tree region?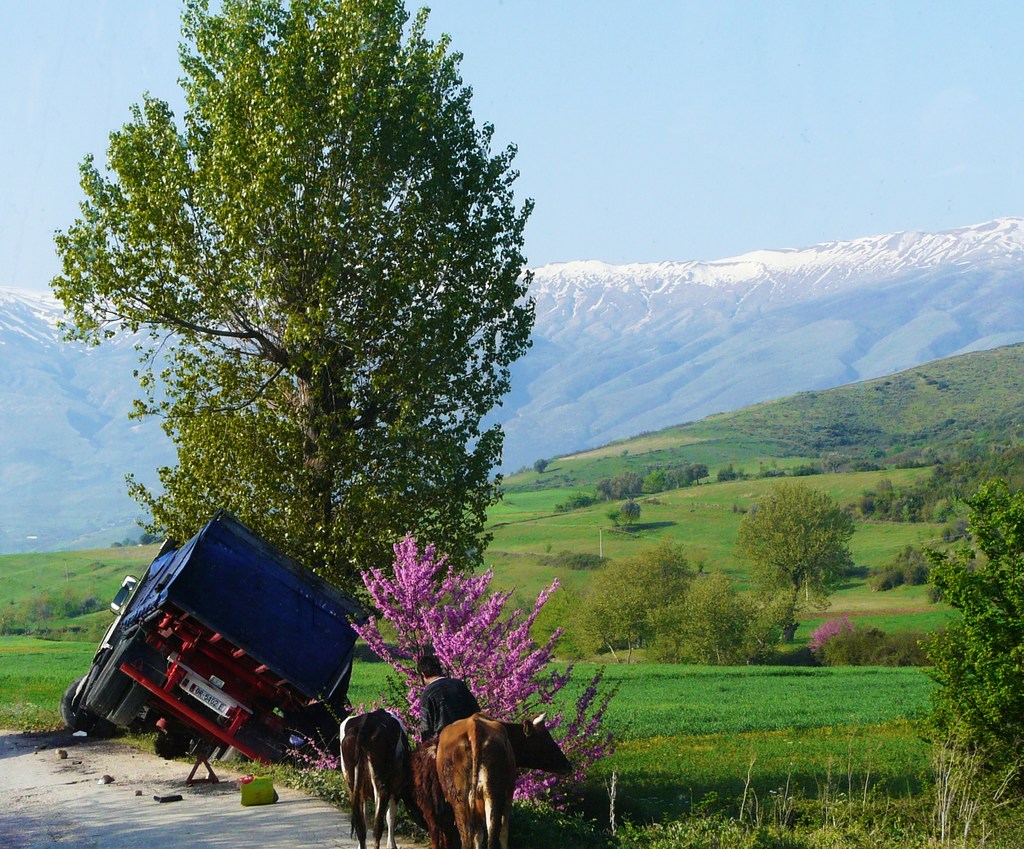
{"x1": 720, "y1": 465, "x2": 743, "y2": 482}
